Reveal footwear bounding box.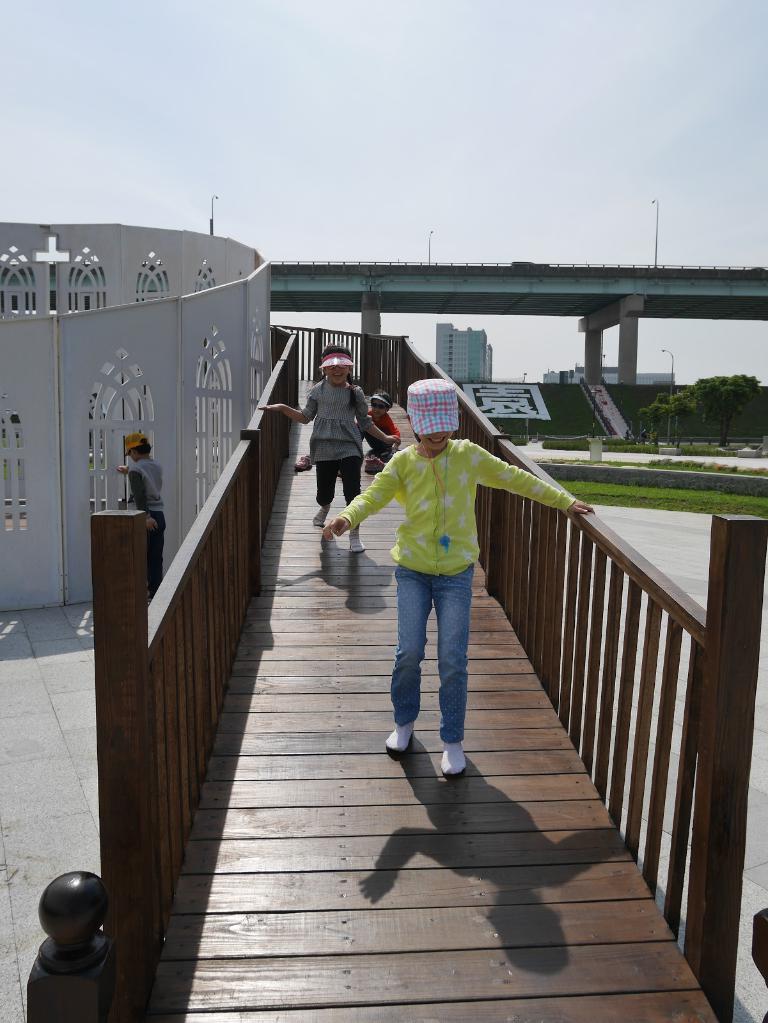
Revealed: bbox=[438, 742, 466, 777].
